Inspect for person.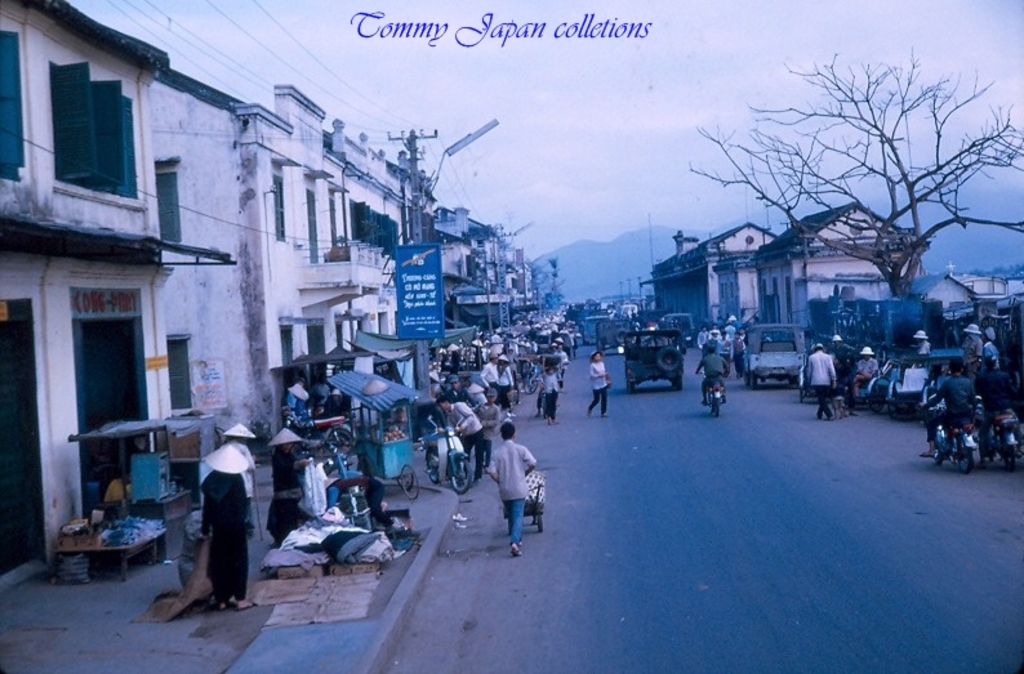
Inspection: [691,347,729,410].
